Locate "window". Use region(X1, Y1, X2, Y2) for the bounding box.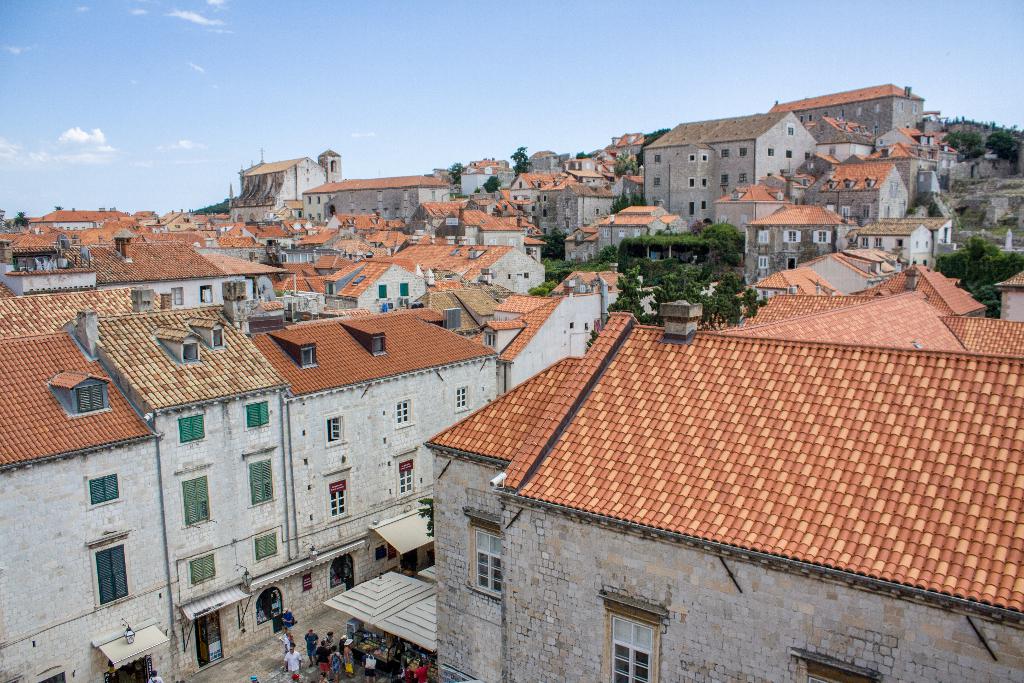
region(799, 653, 880, 682).
